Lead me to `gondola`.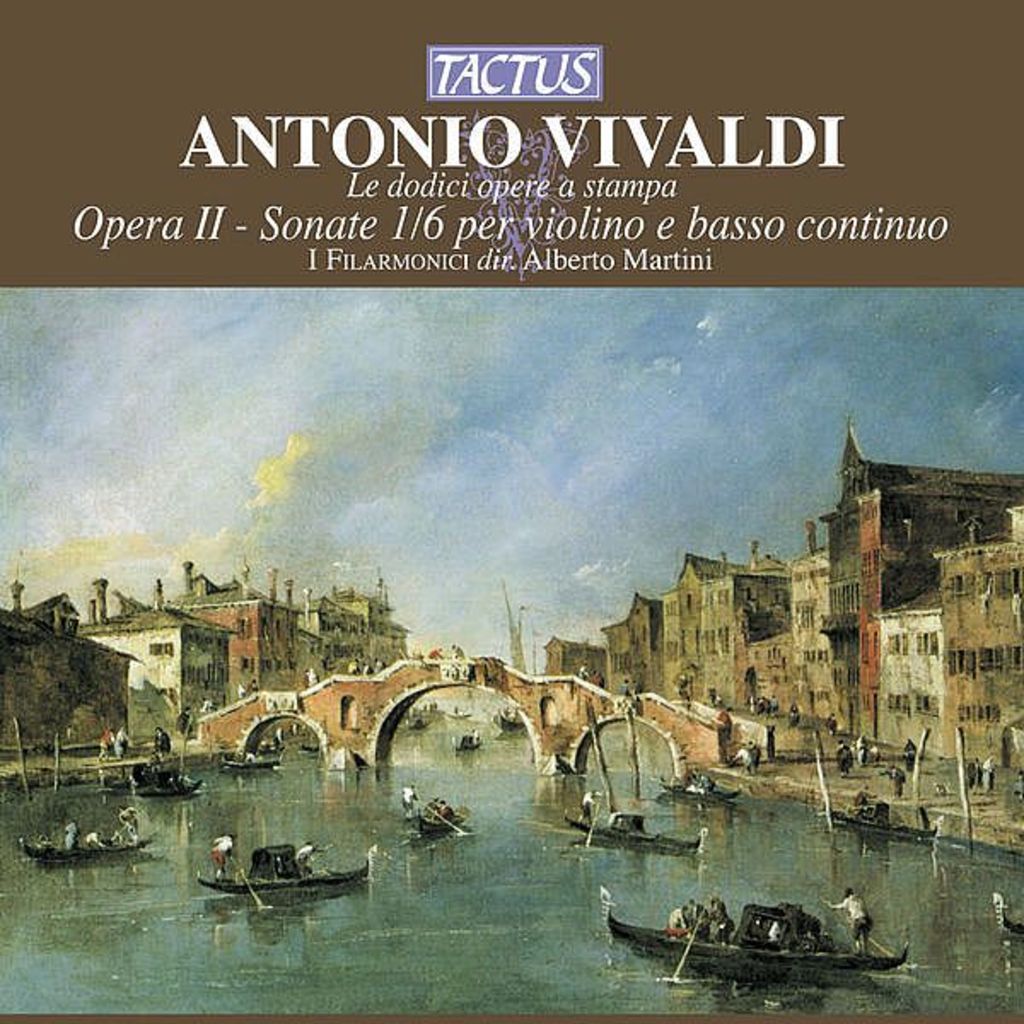
Lead to (left=819, top=800, right=942, bottom=847).
